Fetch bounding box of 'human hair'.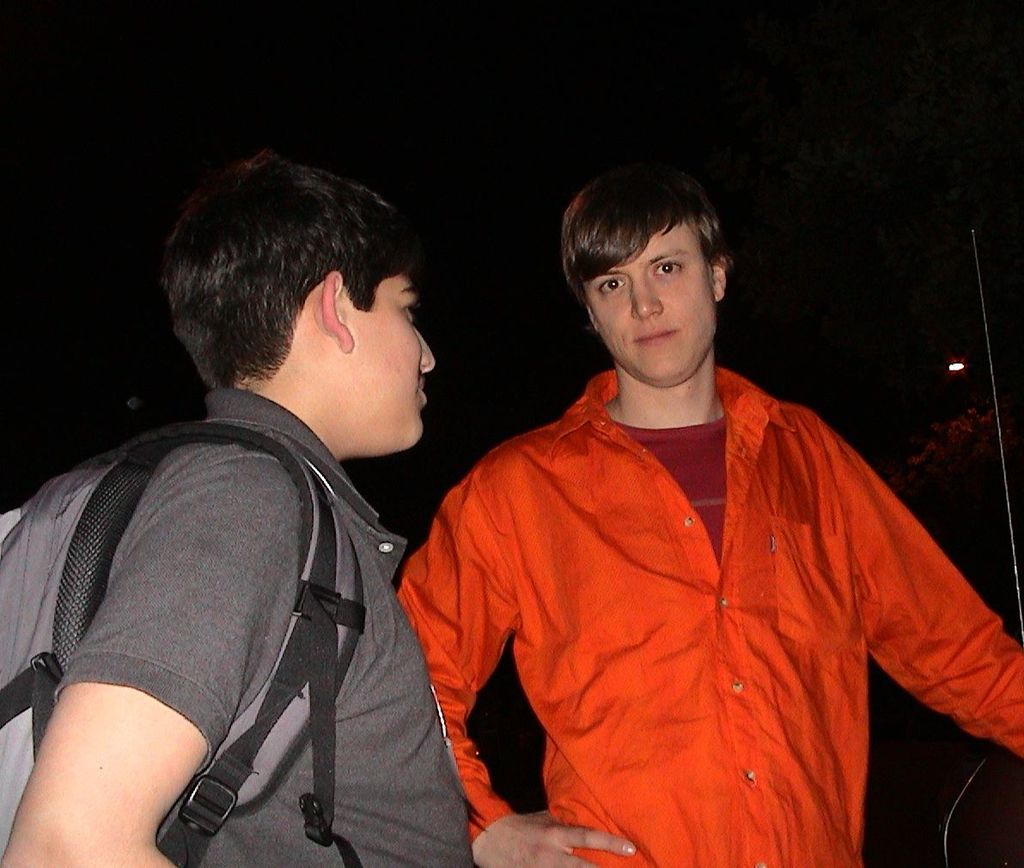
Bbox: x1=182, y1=150, x2=428, y2=425.
